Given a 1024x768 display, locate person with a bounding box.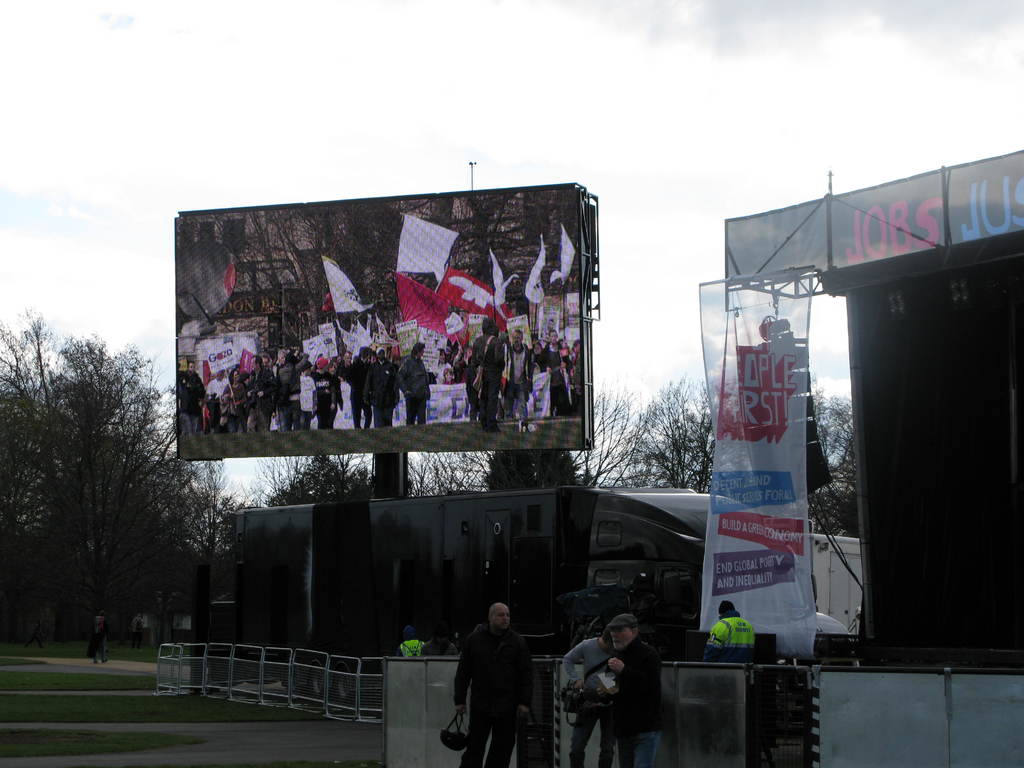
Located: 701,596,751,659.
